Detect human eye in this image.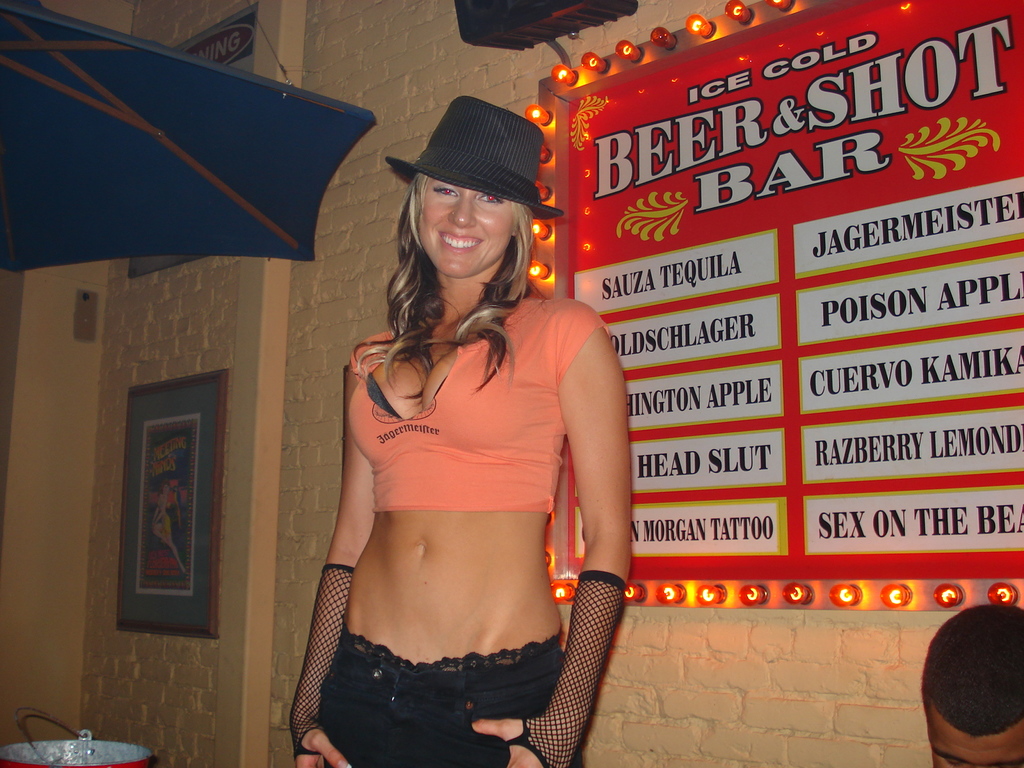
Detection: 940 758 962 767.
